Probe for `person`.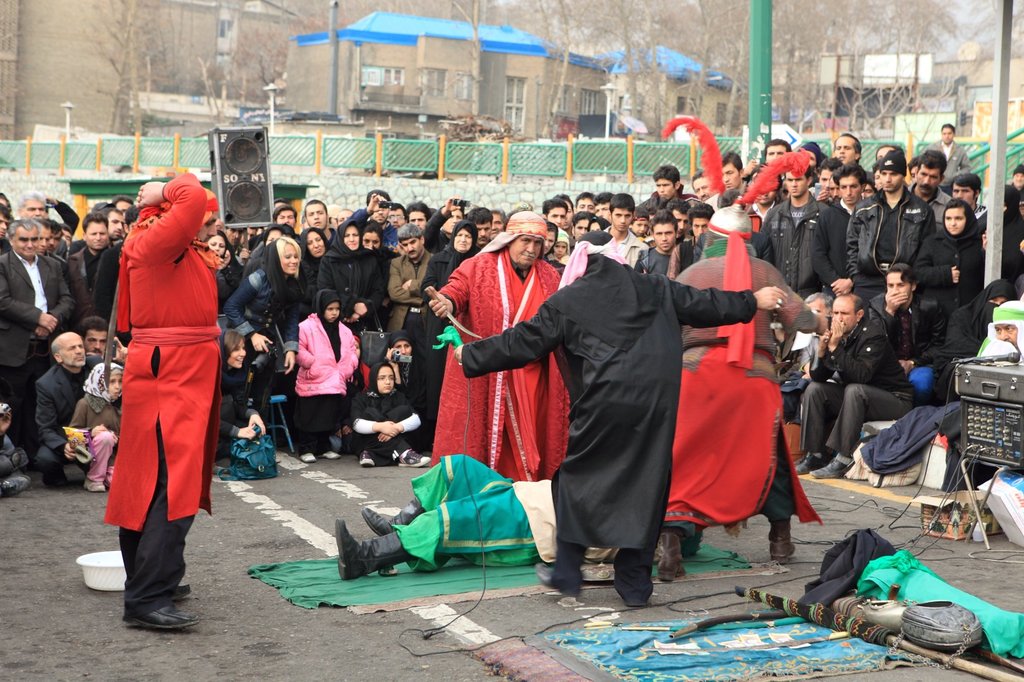
Probe result: crop(634, 225, 695, 274).
